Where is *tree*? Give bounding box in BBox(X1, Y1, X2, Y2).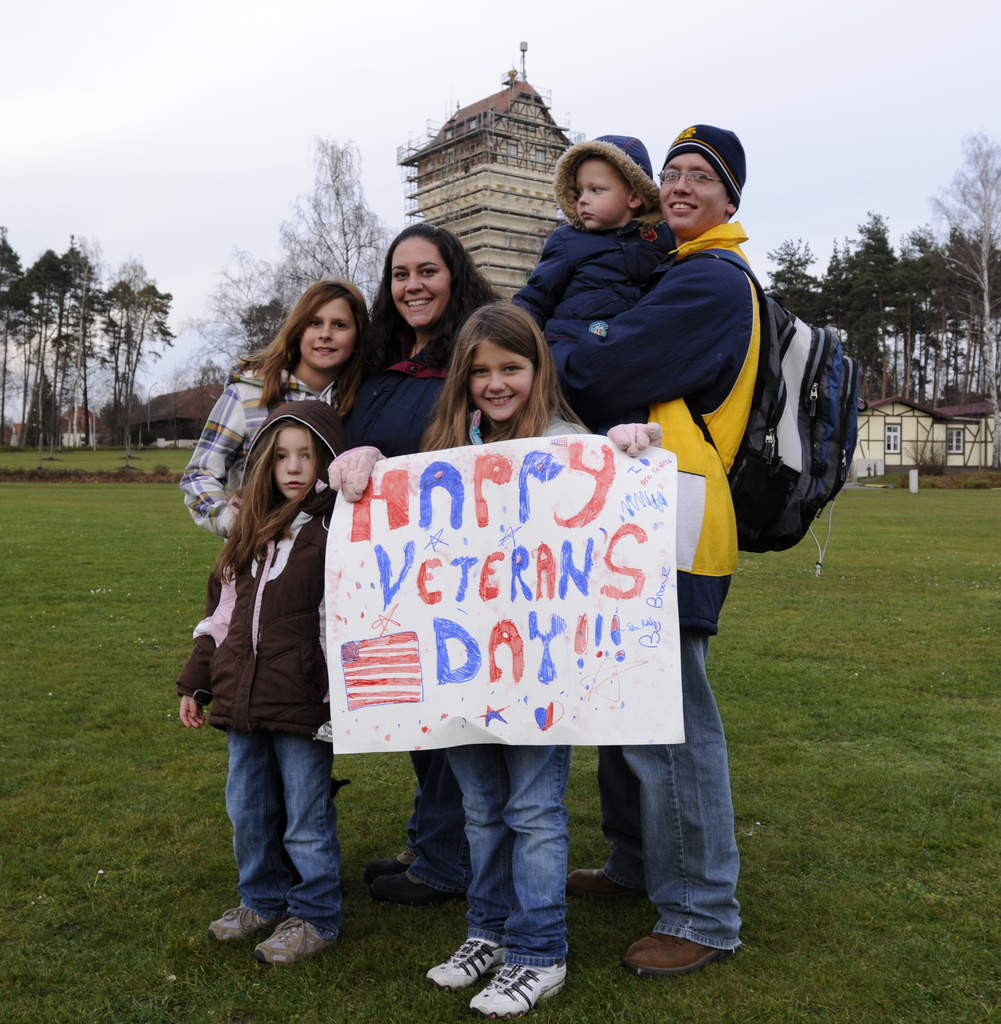
BBox(179, 142, 401, 394).
